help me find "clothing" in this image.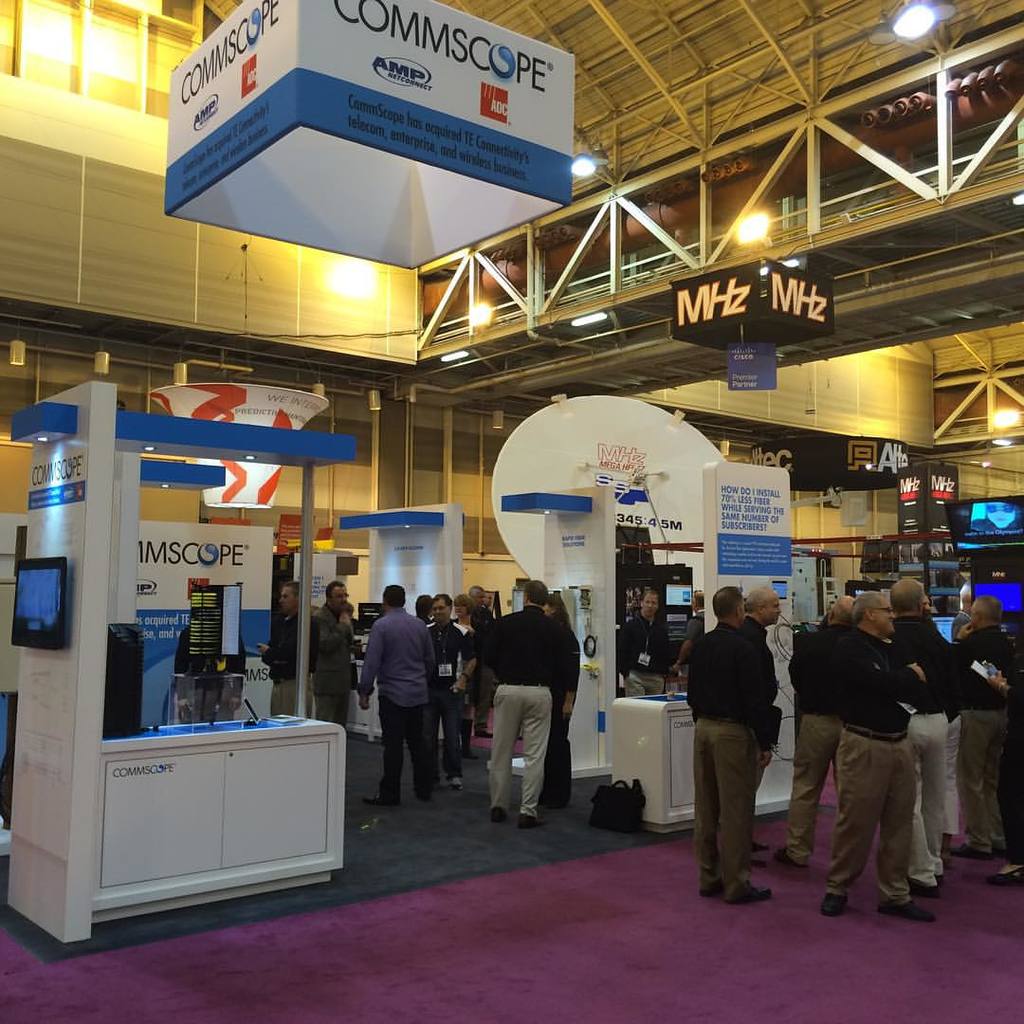
Found it: bbox=[952, 607, 974, 638].
